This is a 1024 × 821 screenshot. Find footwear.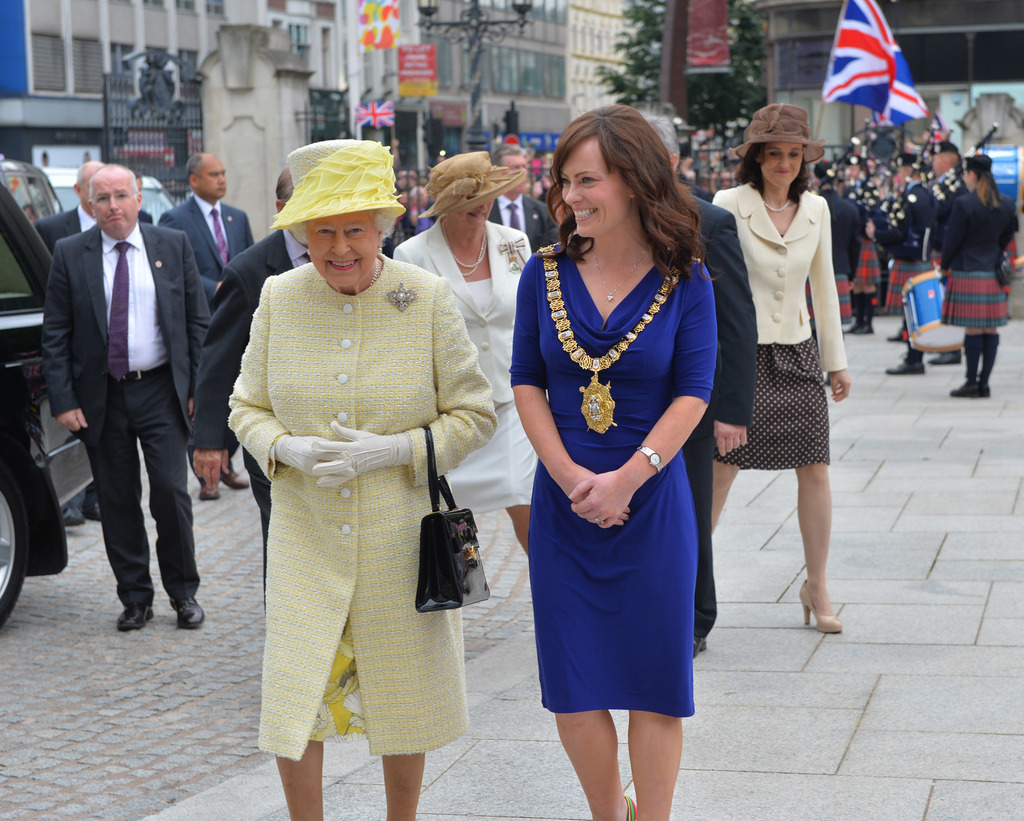
Bounding box: <region>112, 598, 156, 630</region>.
